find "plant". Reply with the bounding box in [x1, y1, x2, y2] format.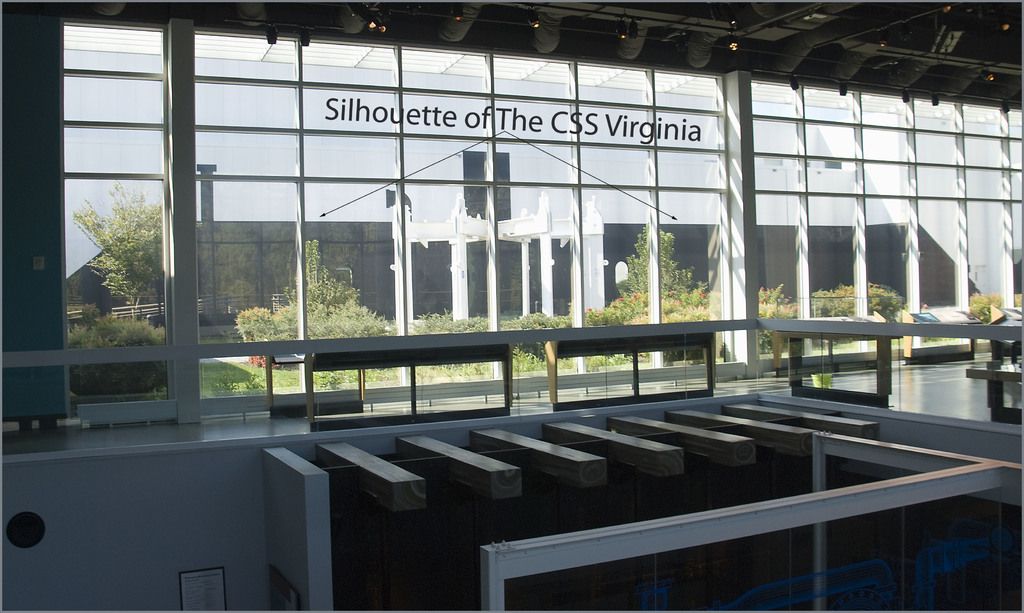
[51, 309, 173, 397].
